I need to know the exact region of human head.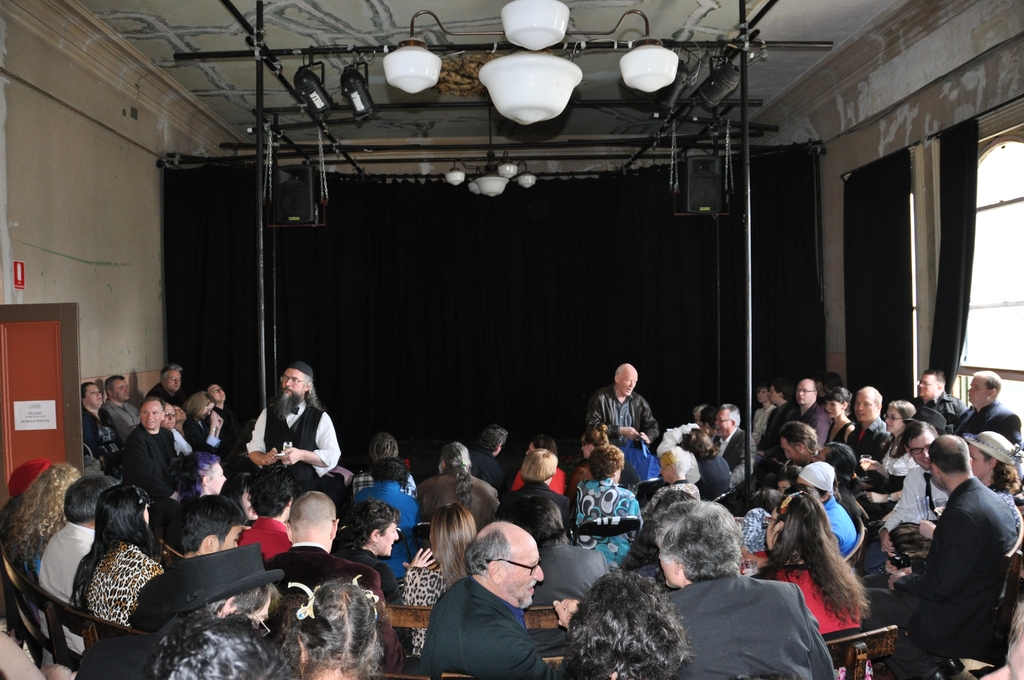
Region: (left=884, top=400, right=920, bottom=435).
